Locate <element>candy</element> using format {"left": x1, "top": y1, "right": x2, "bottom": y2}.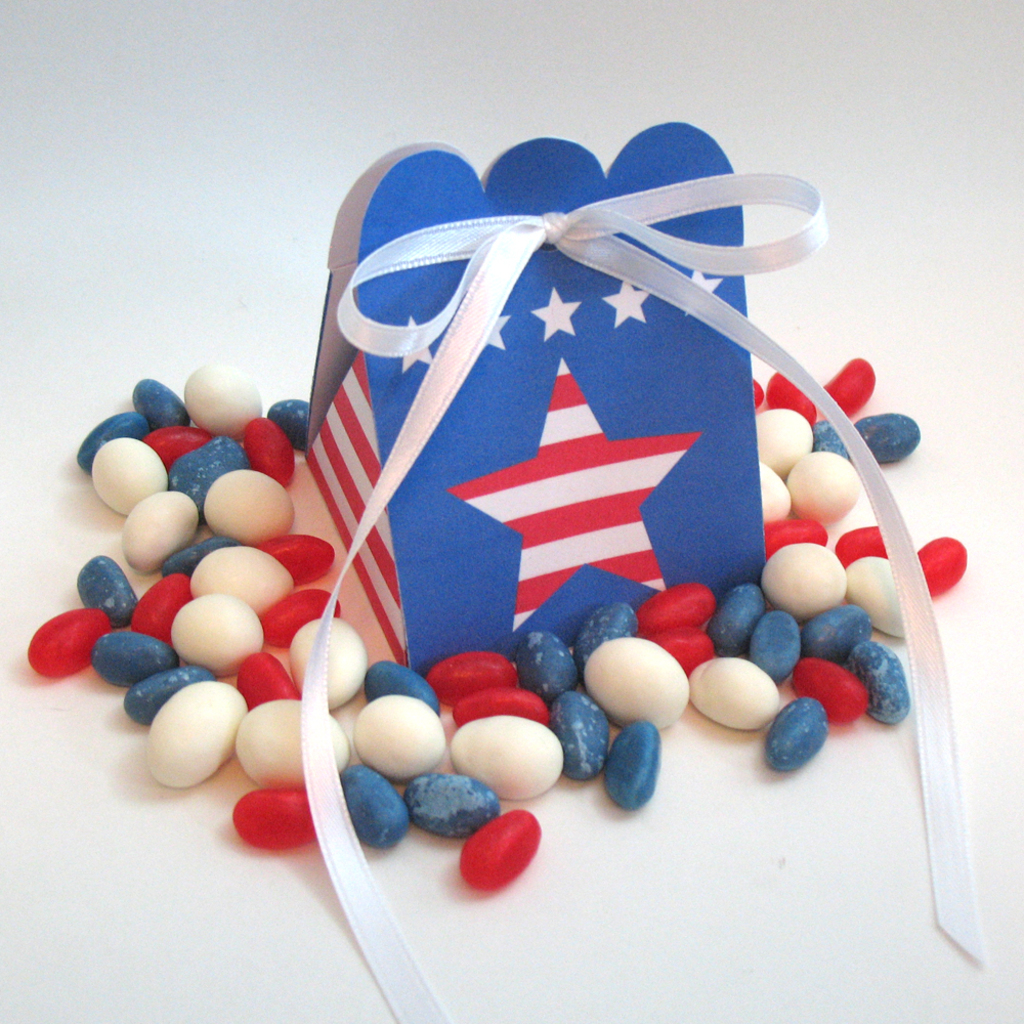
{"left": 26, "top": 364, "right": 970, "bottom": 897}.
